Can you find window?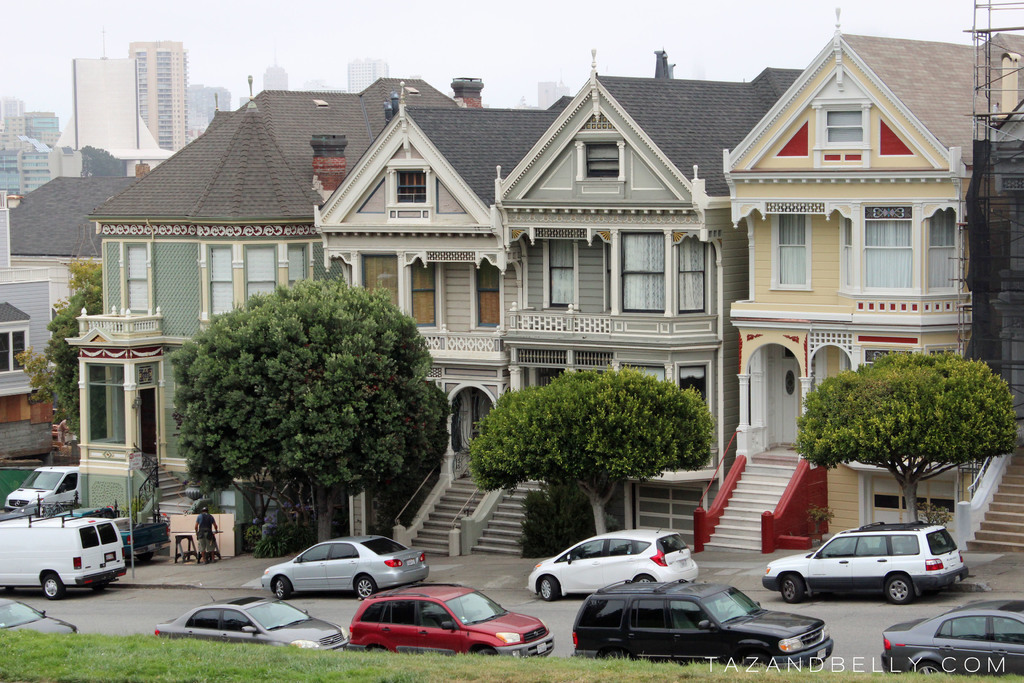
Yes, bounding box: (873, 193, 943, 299).
